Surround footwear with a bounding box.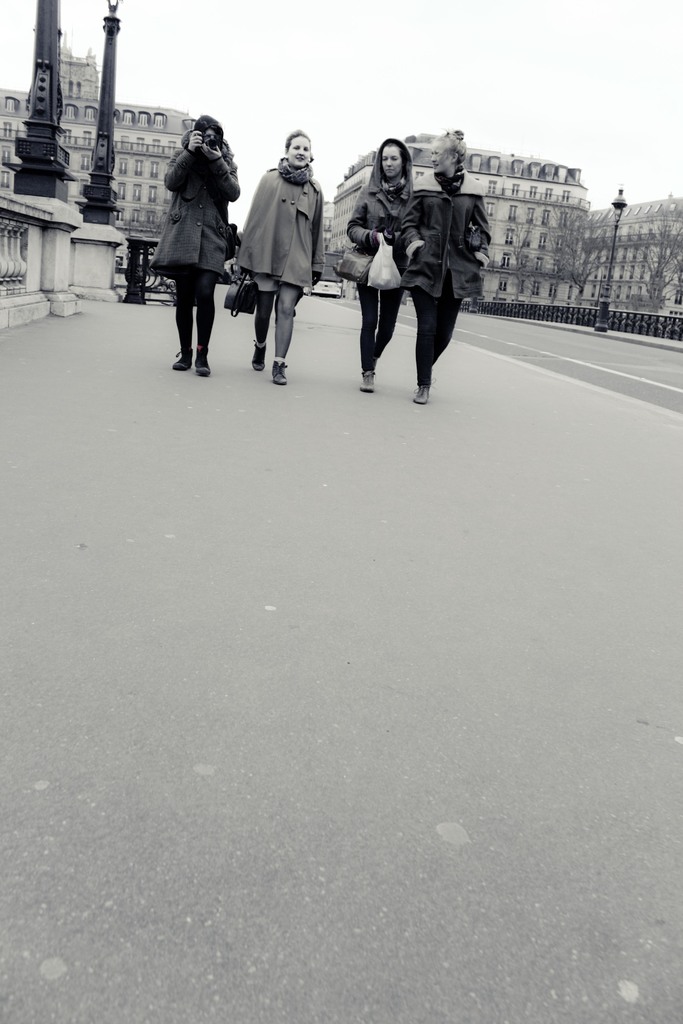
detection(249, 344, 268, 374).
